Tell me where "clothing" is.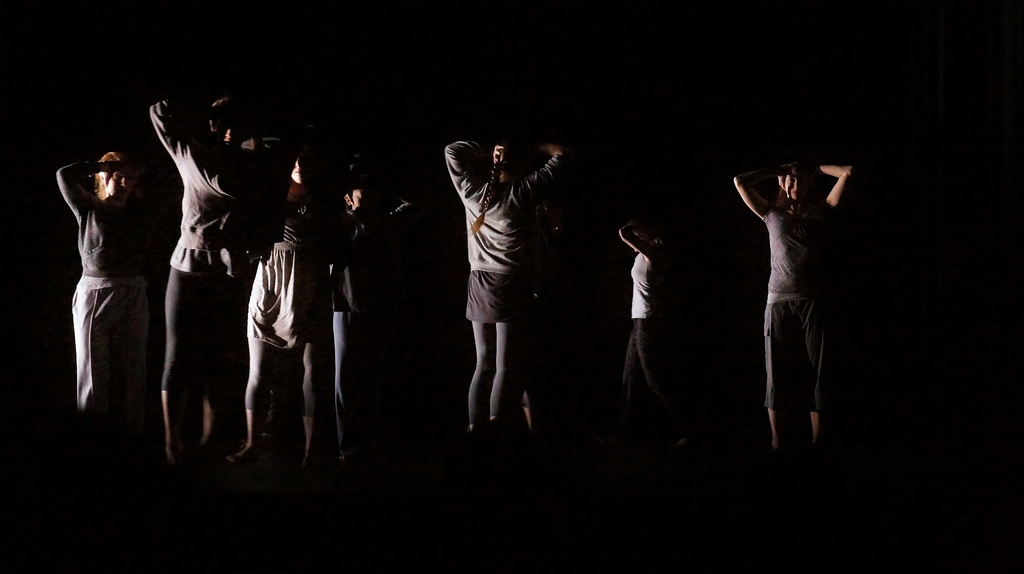
"clothing" is at region(149, 95, 285, 395).
